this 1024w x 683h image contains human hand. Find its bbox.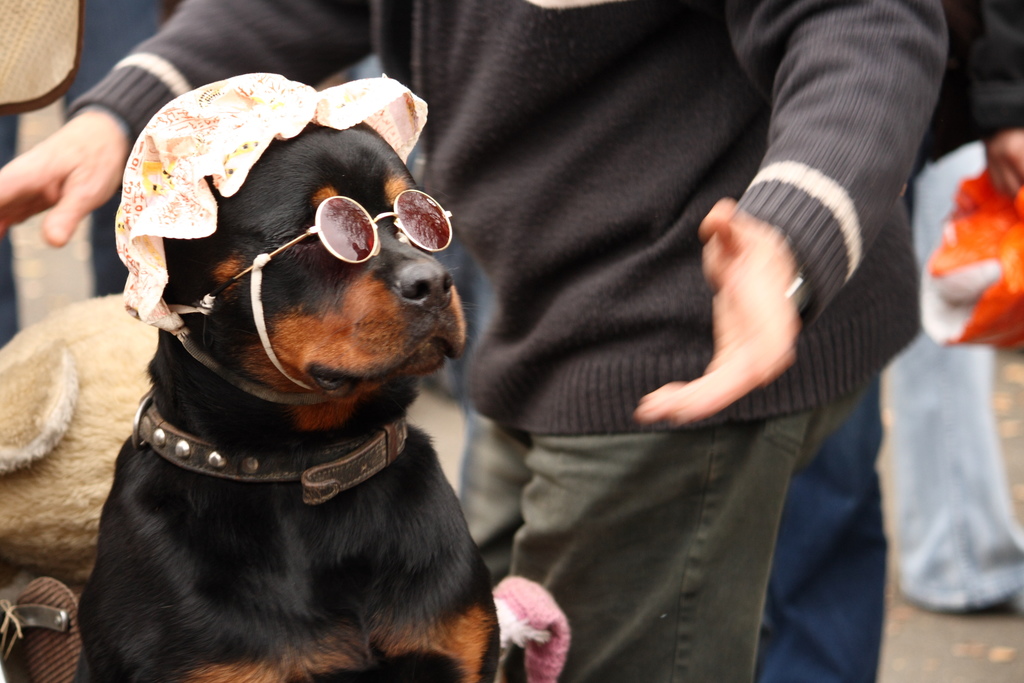
l=630, t=193, r=800, b=433.
